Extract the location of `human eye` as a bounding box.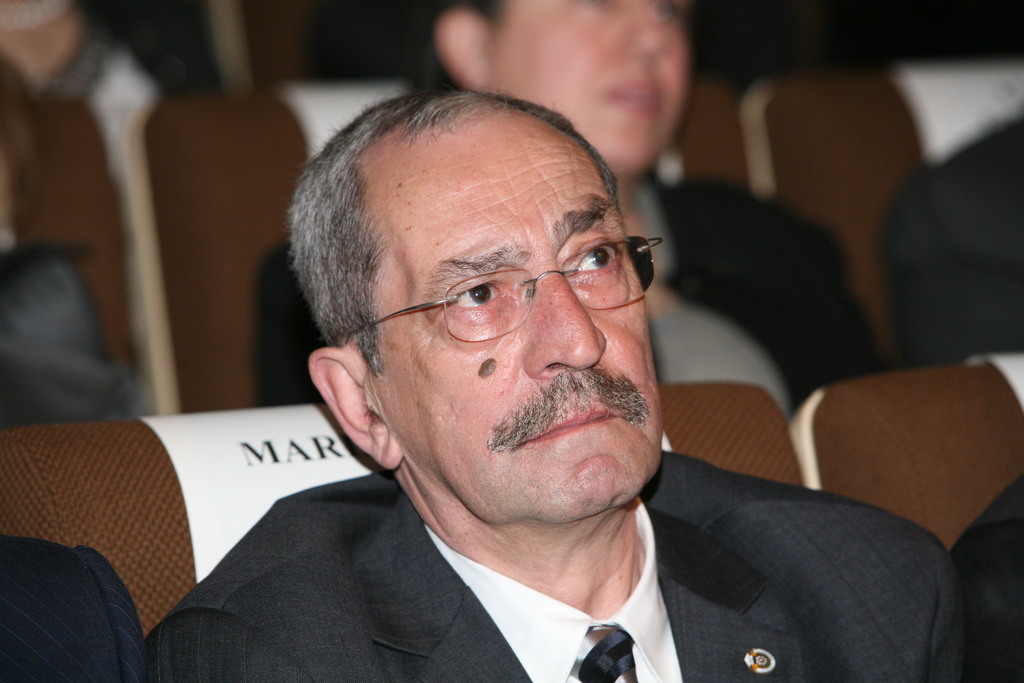
441/271/518/326.
